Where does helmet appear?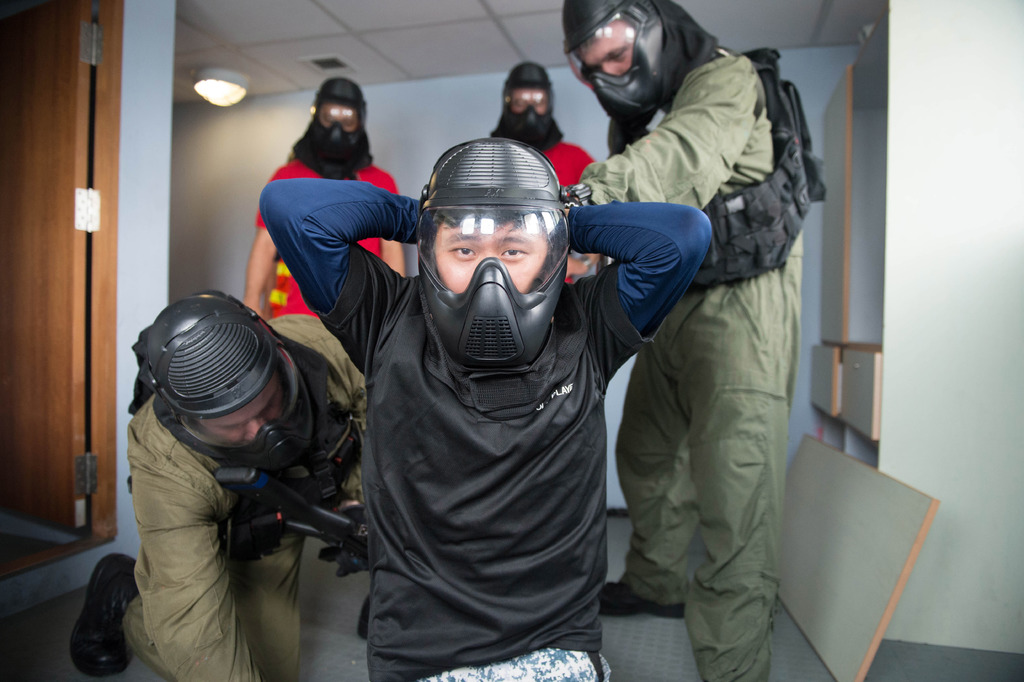
Appears at (133, 297, 303, 480).
